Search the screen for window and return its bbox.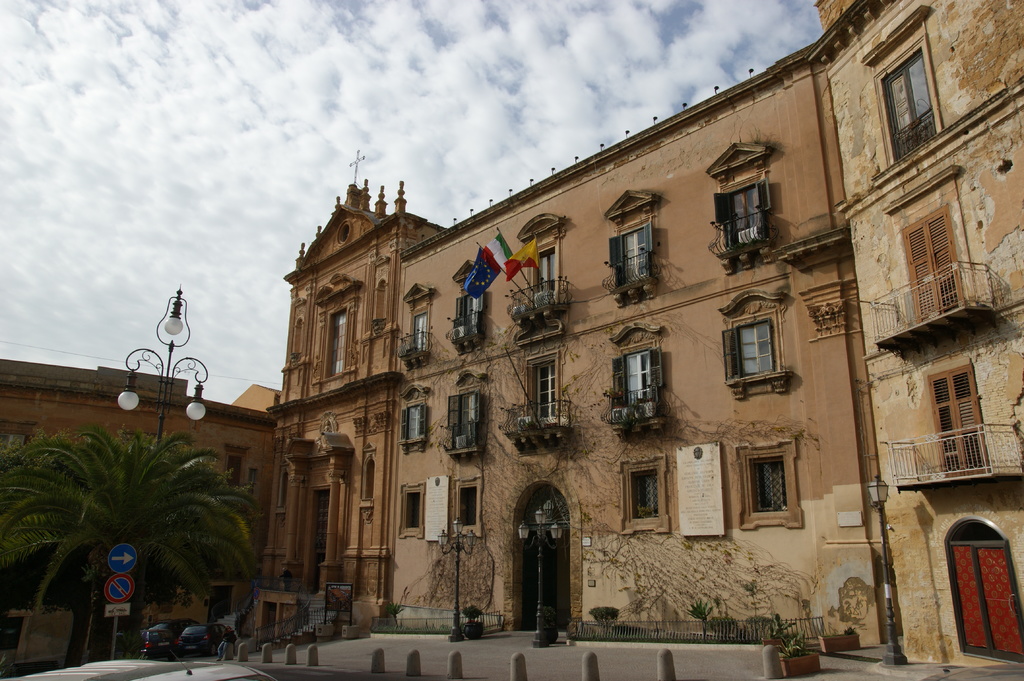
Found: box(957, 513, 1023, 666).
